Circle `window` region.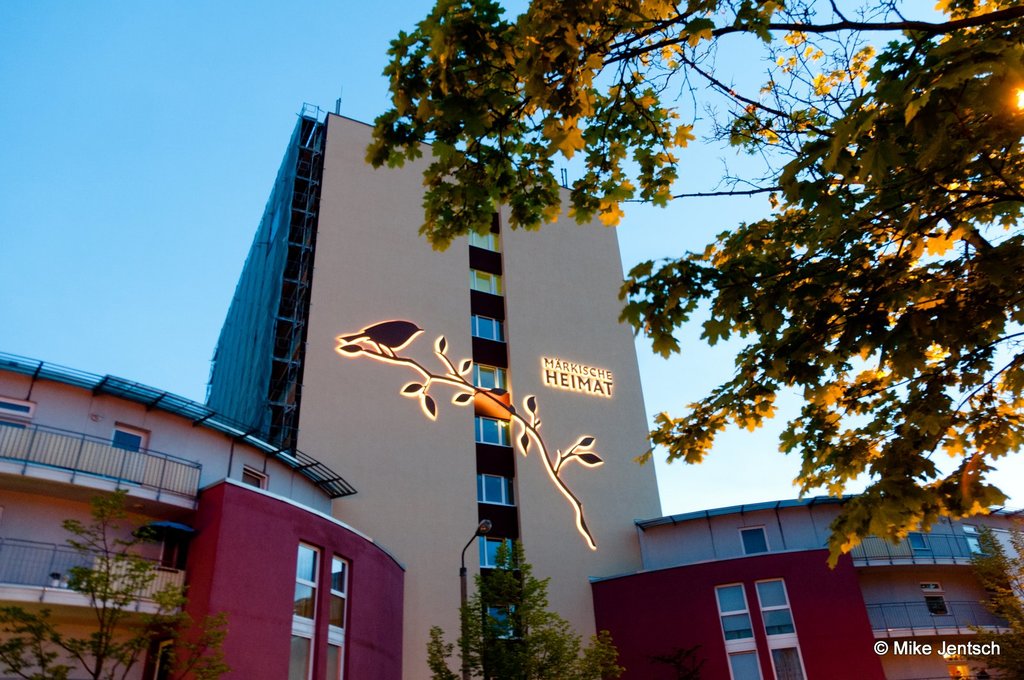
Region: select_region(470, 267, 506, 300).
